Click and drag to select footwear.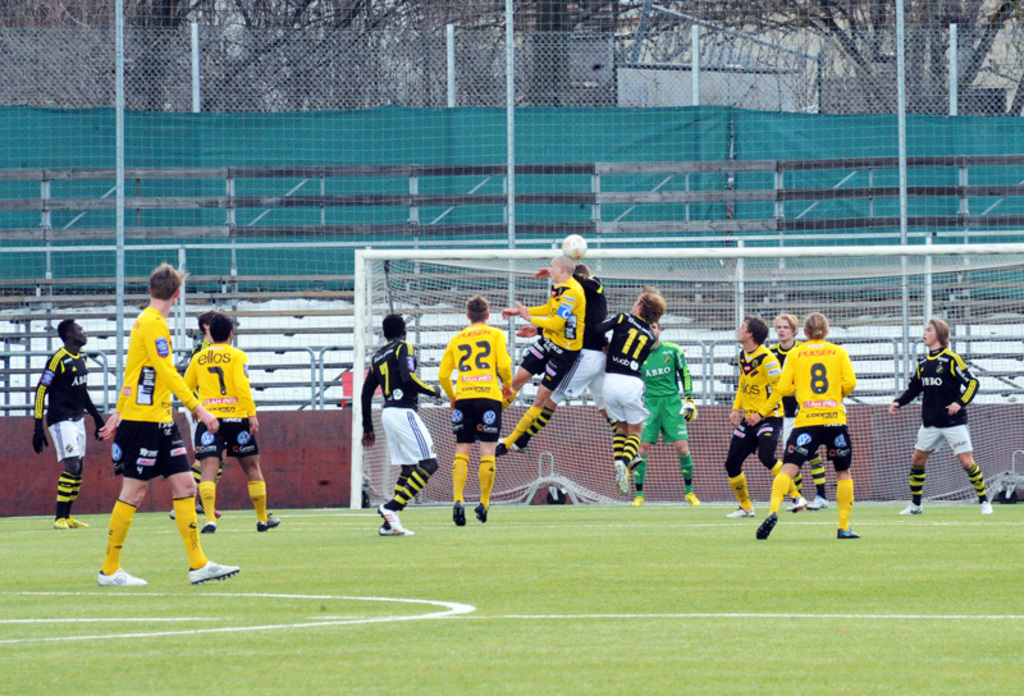
Selection: 975/499/993/514.
